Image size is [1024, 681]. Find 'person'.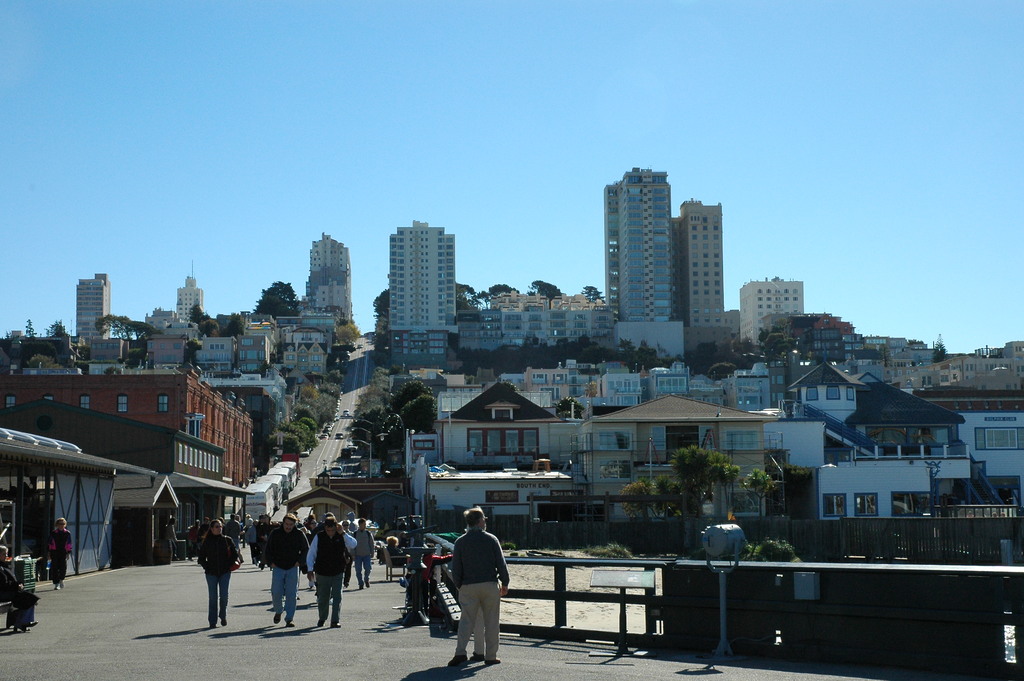
(0, 543, 42, 637).
